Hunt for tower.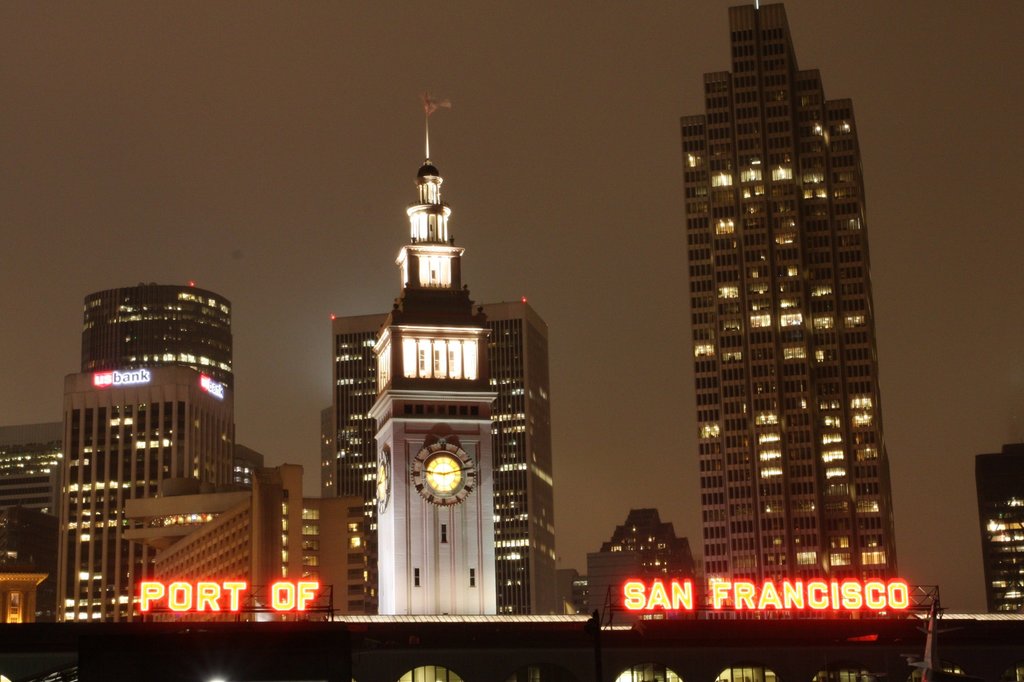
Hunted down at {"x1": 86, "y1": 290, "x2": 242, "y2": 435}.
